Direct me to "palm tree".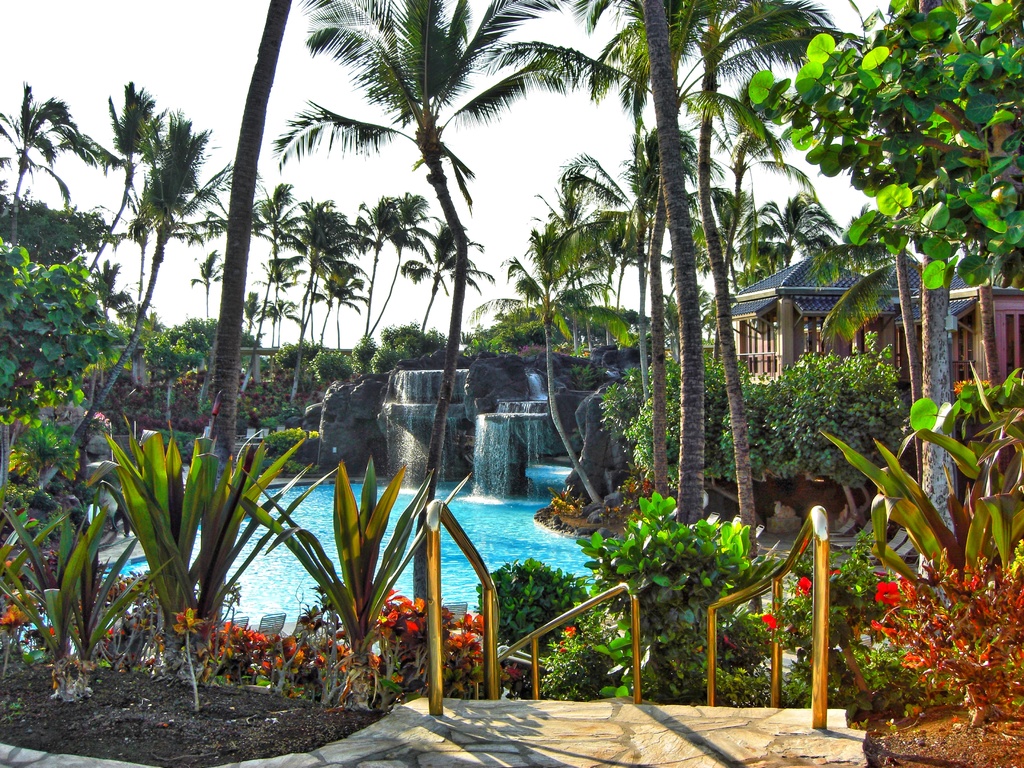
Direction: 584, 0, 757, 358.
